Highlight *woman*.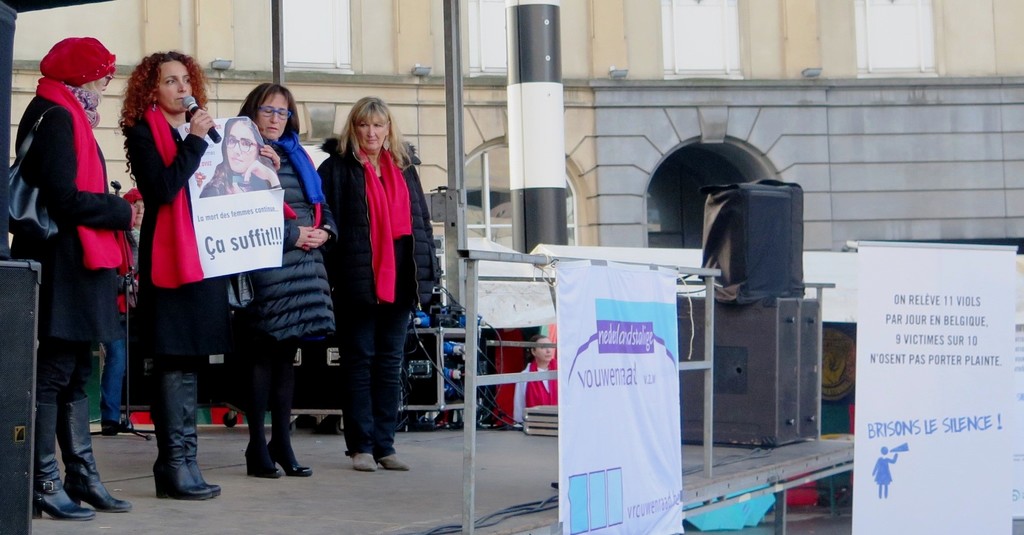
Highlighted region: locate(119, 54, 283, 497).
